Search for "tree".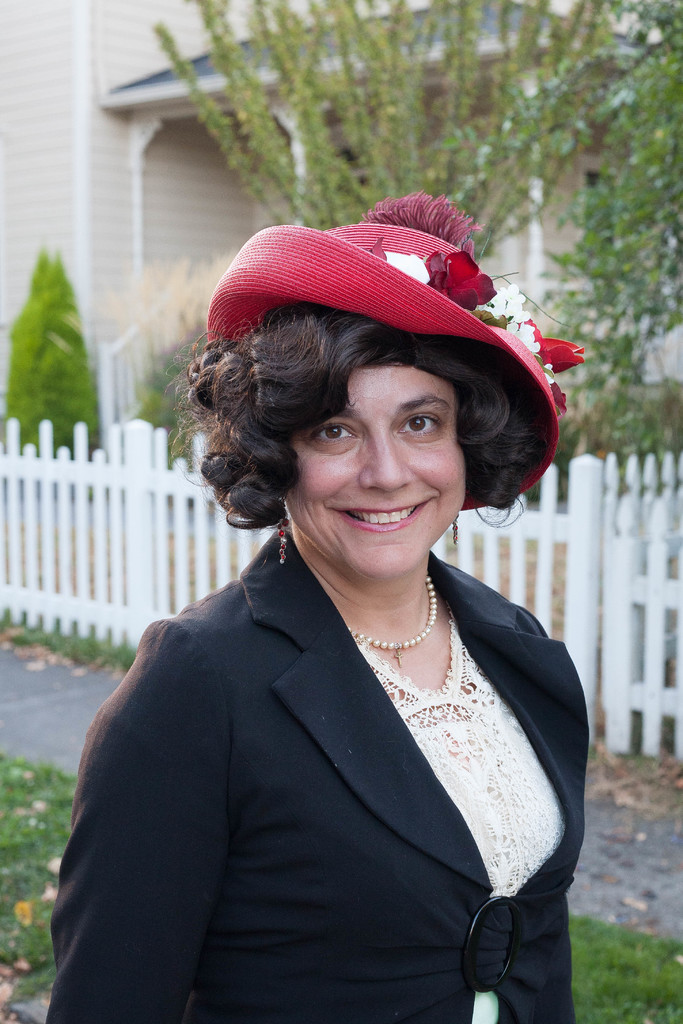
Found at Rect(144, 0, 622, 227).
